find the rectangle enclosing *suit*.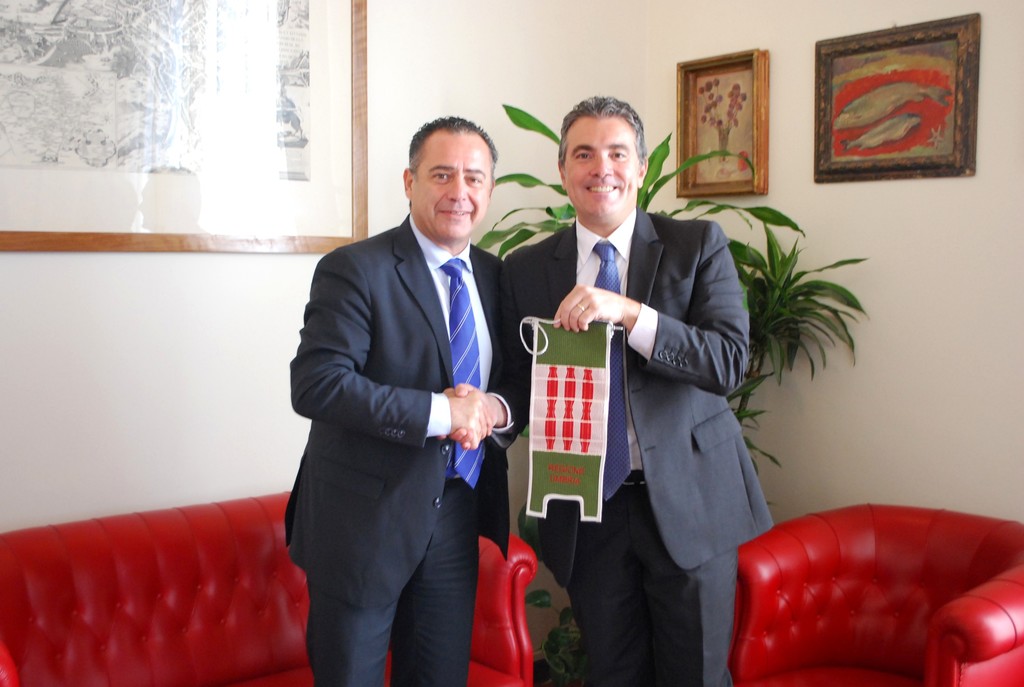
x1=282 y1=213 x2=509 y2=686.
